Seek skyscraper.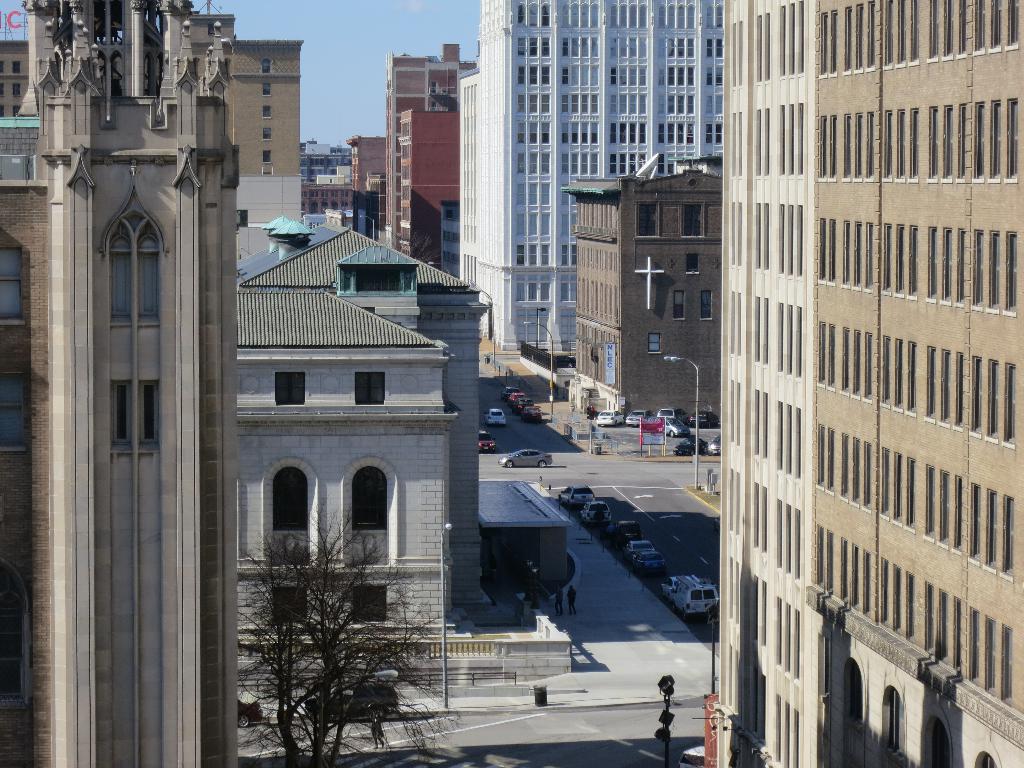
l=456, t=0, r=726, b=354.
